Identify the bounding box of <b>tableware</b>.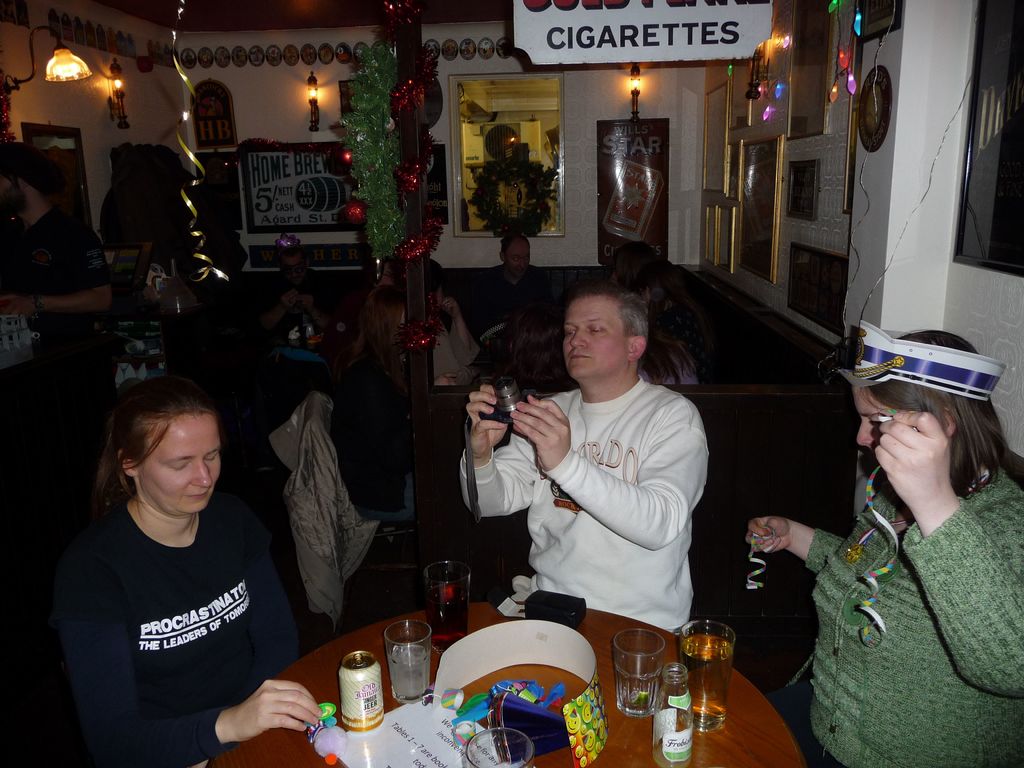
bbox(611, 629, 663, 719).
